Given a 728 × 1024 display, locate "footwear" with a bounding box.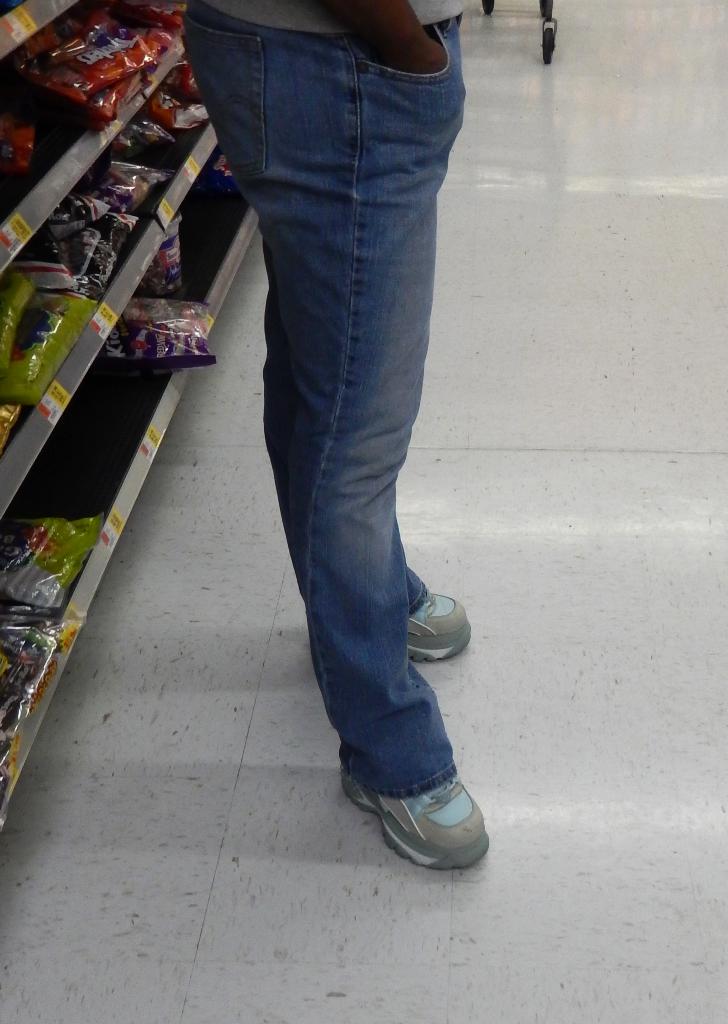
Located: {"x1": 408, "y1": 586, "x2": 476, "y2": 665}.
